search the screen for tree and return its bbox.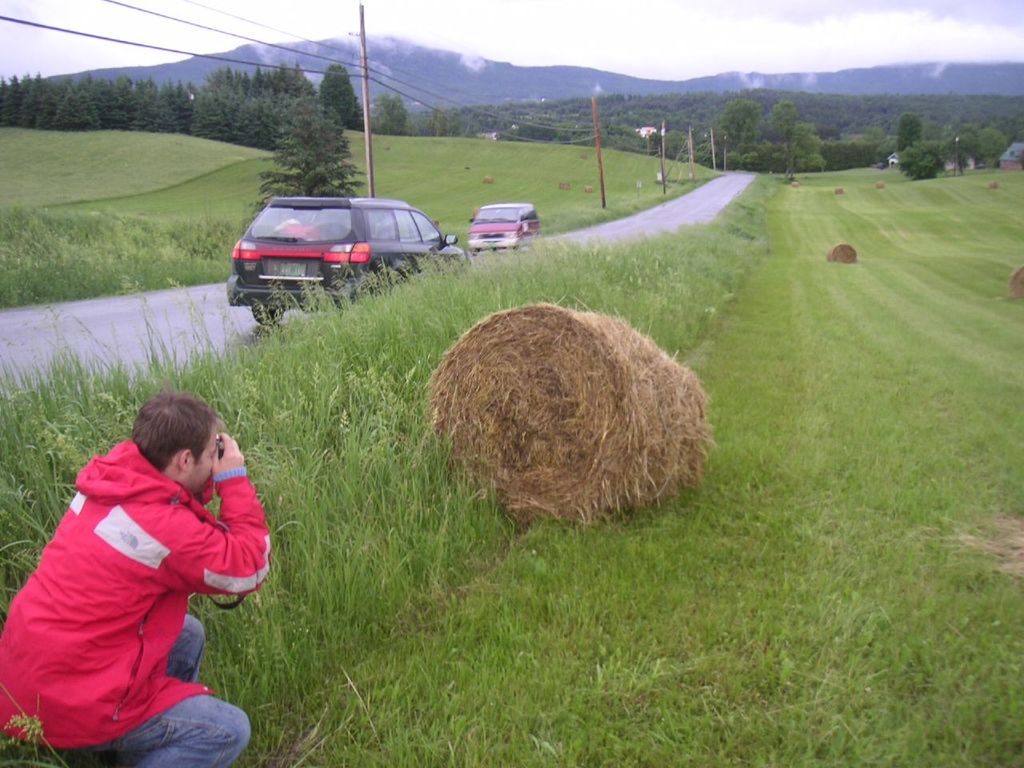
Found: [x1=918, y1=97, x2=1023, y2=139].
